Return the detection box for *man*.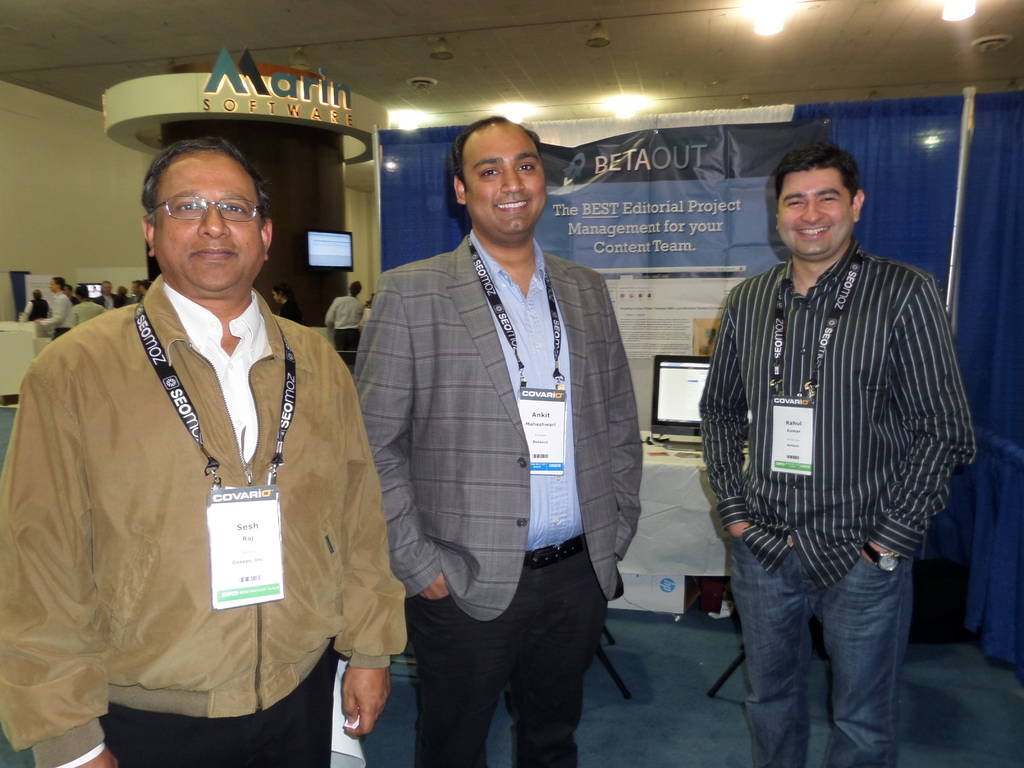
700 139 977 767.
